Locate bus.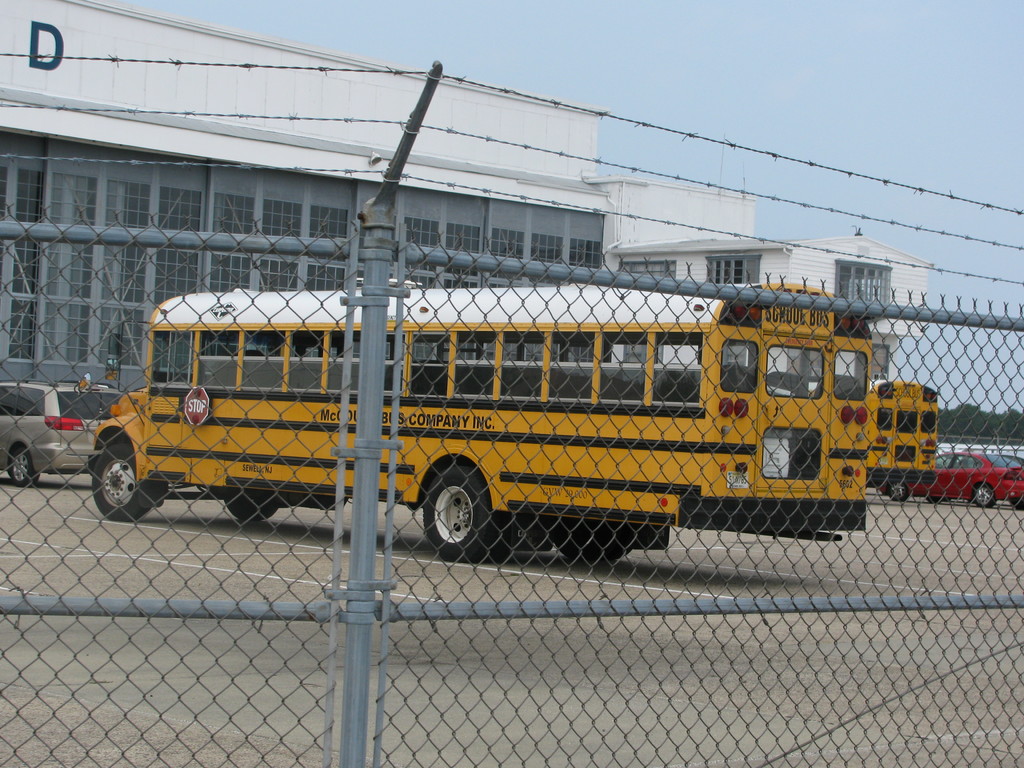
Bounding box: rect(874, 377, 944, 490).
